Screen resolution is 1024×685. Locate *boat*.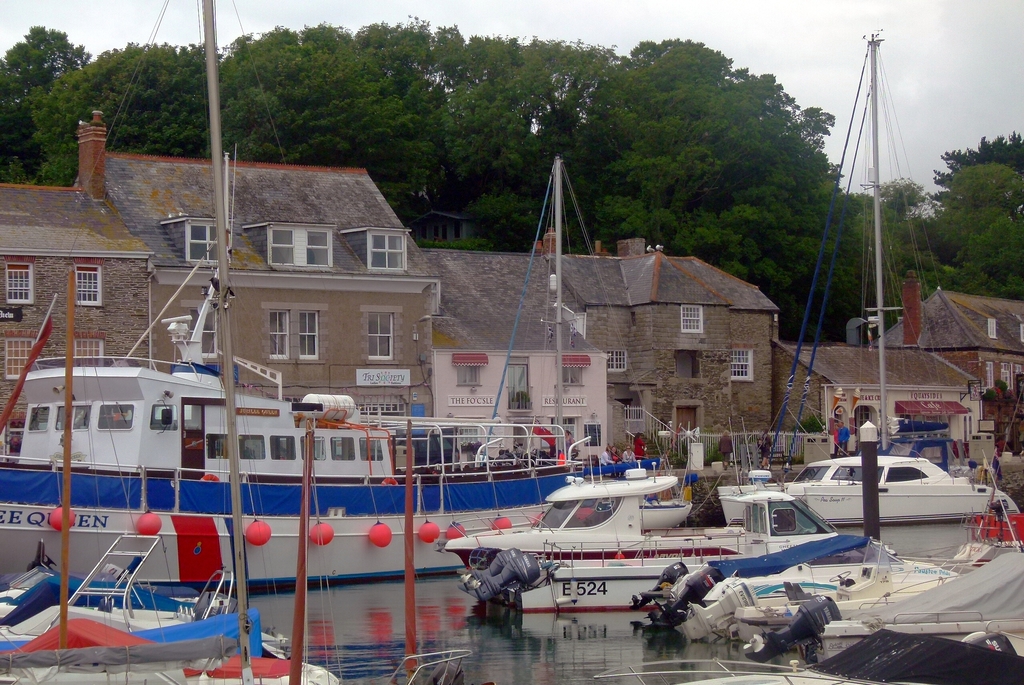
{"x1": 445, "y1": 477, "x2": 746, "y2": 561}.
